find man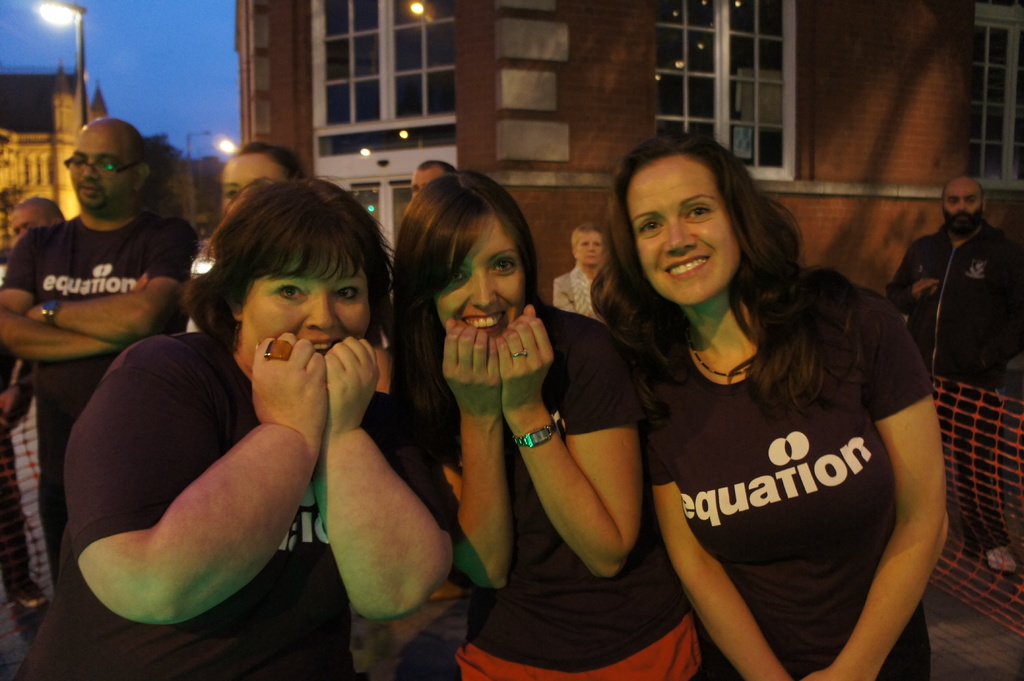
Rect(0, 113, 205, 595)
